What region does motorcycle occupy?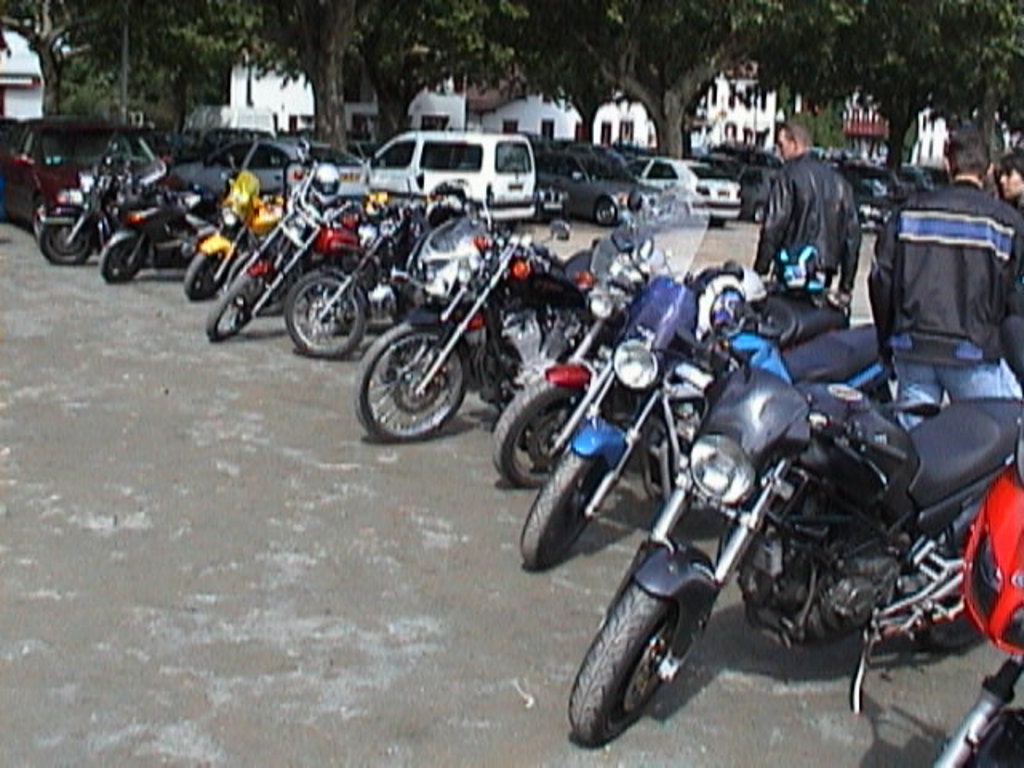
locate(275, 174, 421, 365).
